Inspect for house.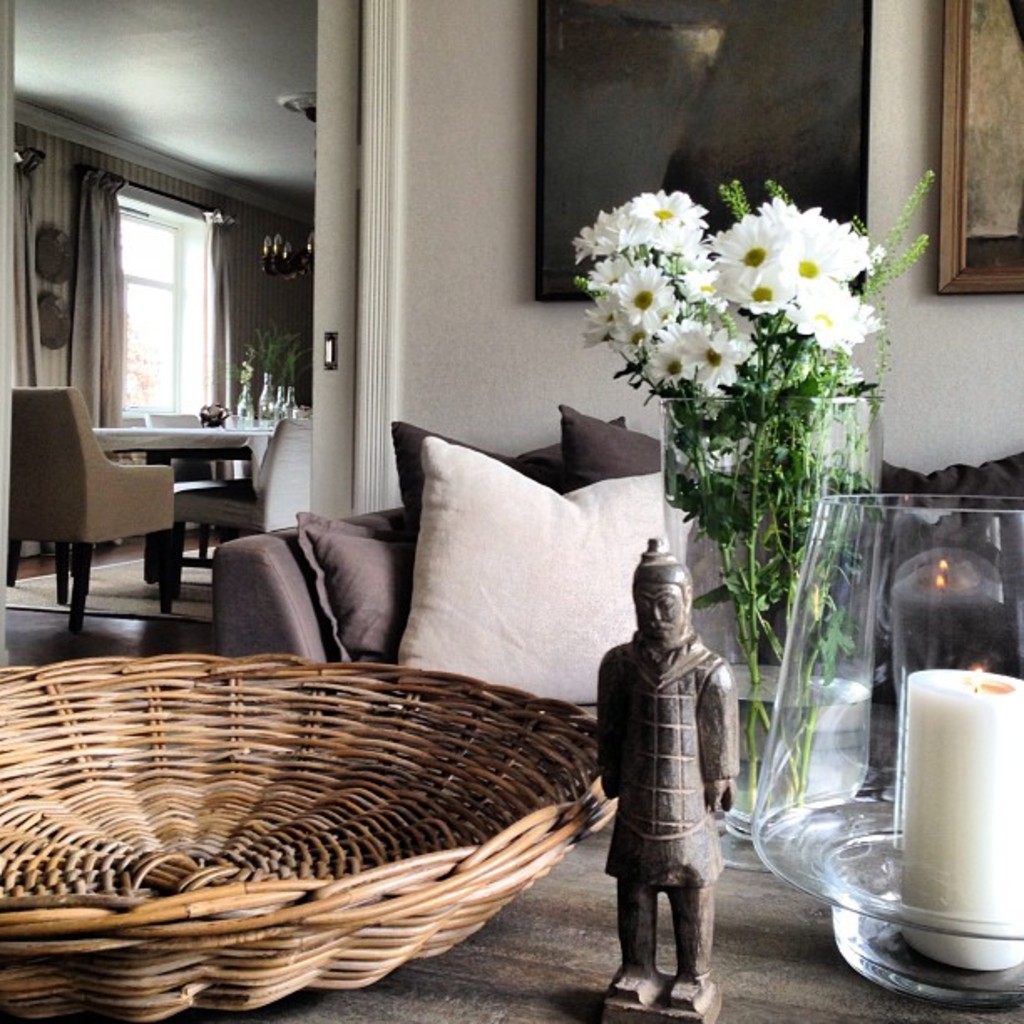
Inspection: detection(0, 10, 1001, 994).
